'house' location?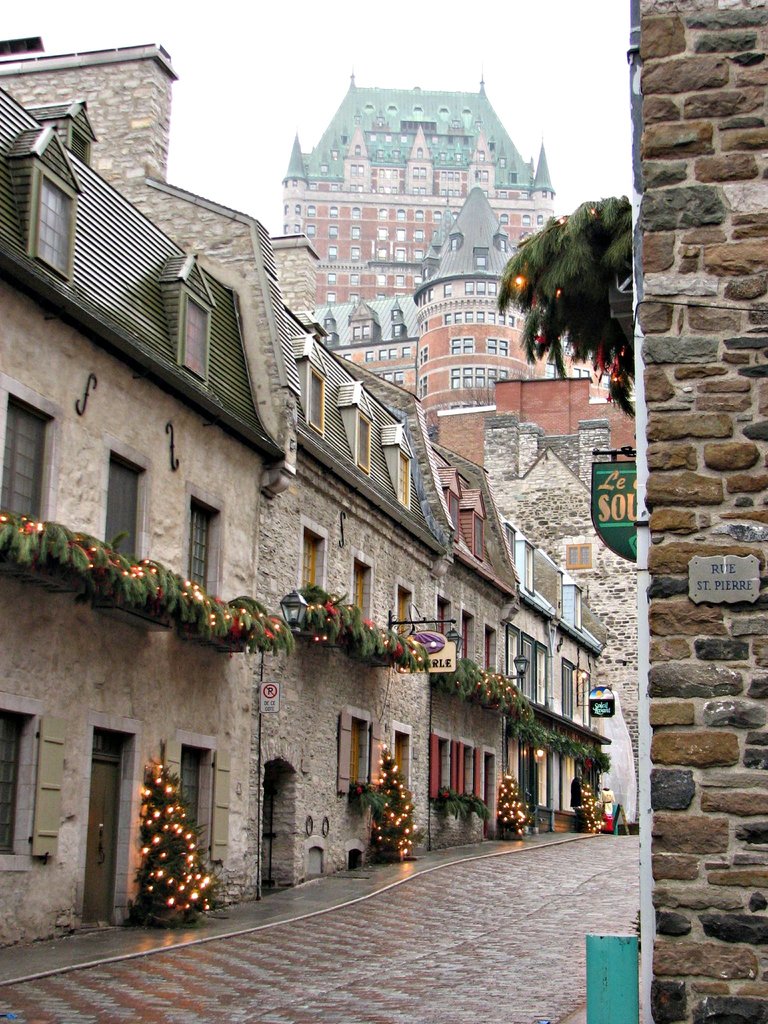
<box>0,29,630,993</box>
